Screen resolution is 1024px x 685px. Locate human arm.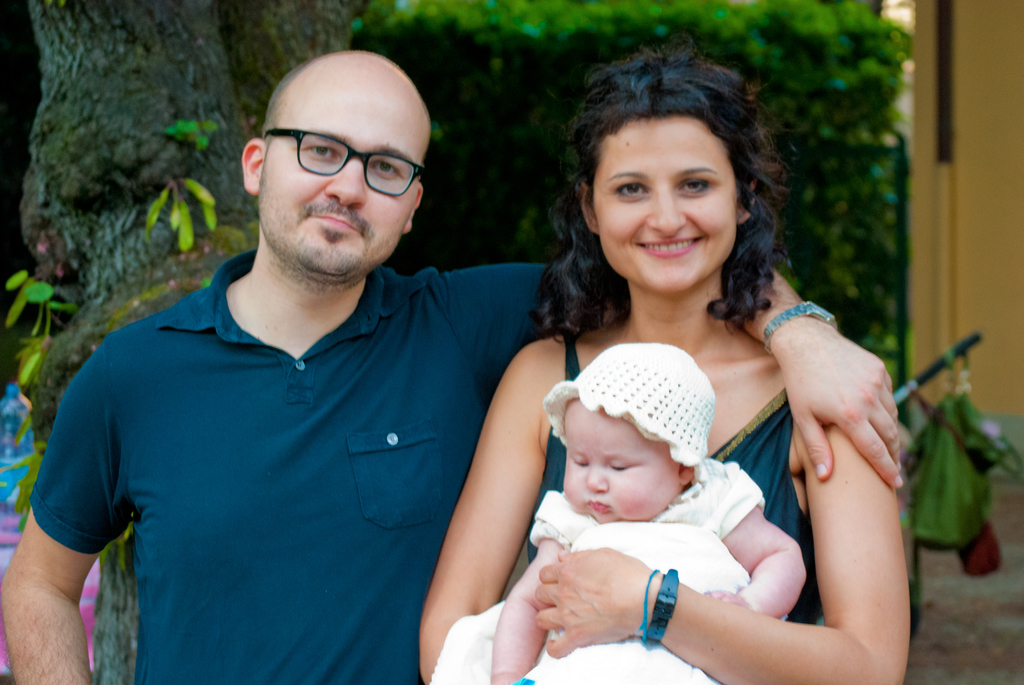
531:362:920:684.
